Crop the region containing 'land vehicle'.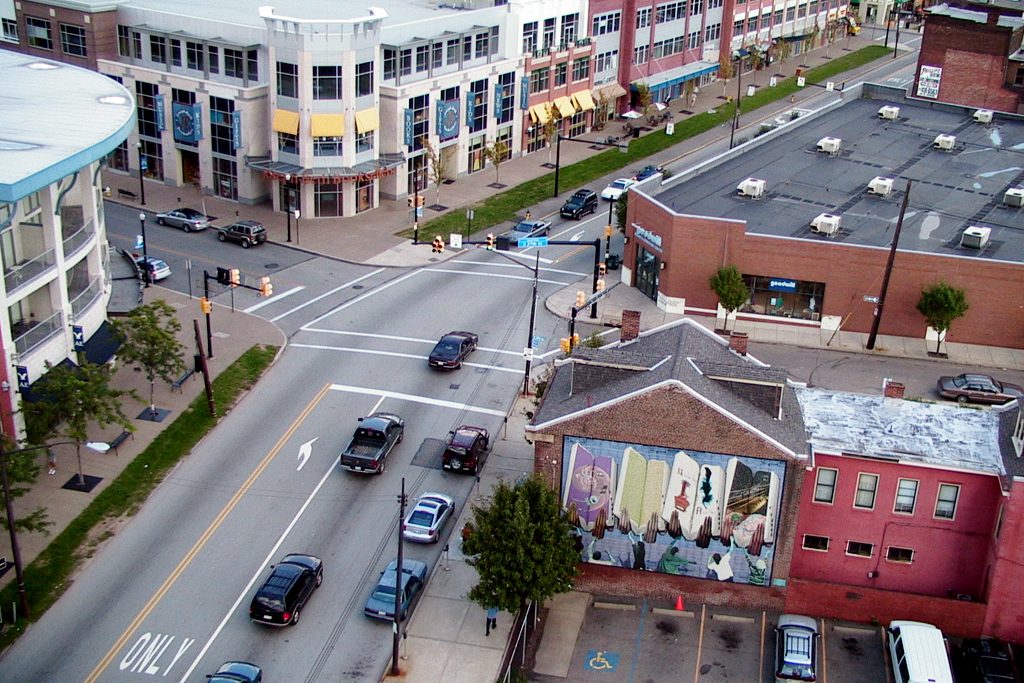
Crop region: (364,555,426,620).
